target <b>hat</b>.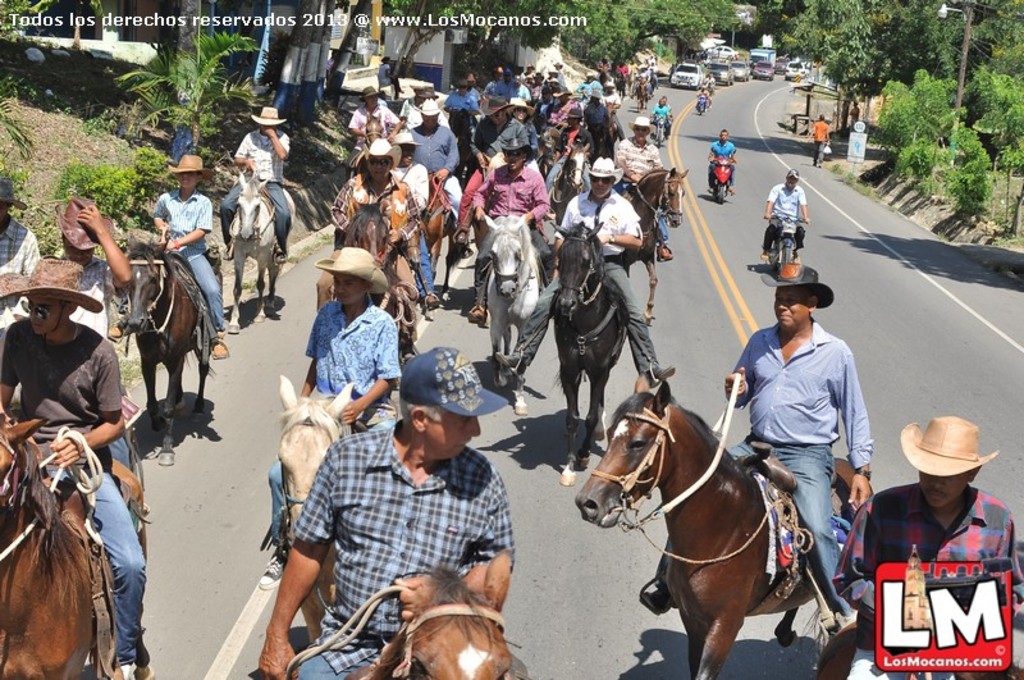
Target region: 253 108 285 125.
